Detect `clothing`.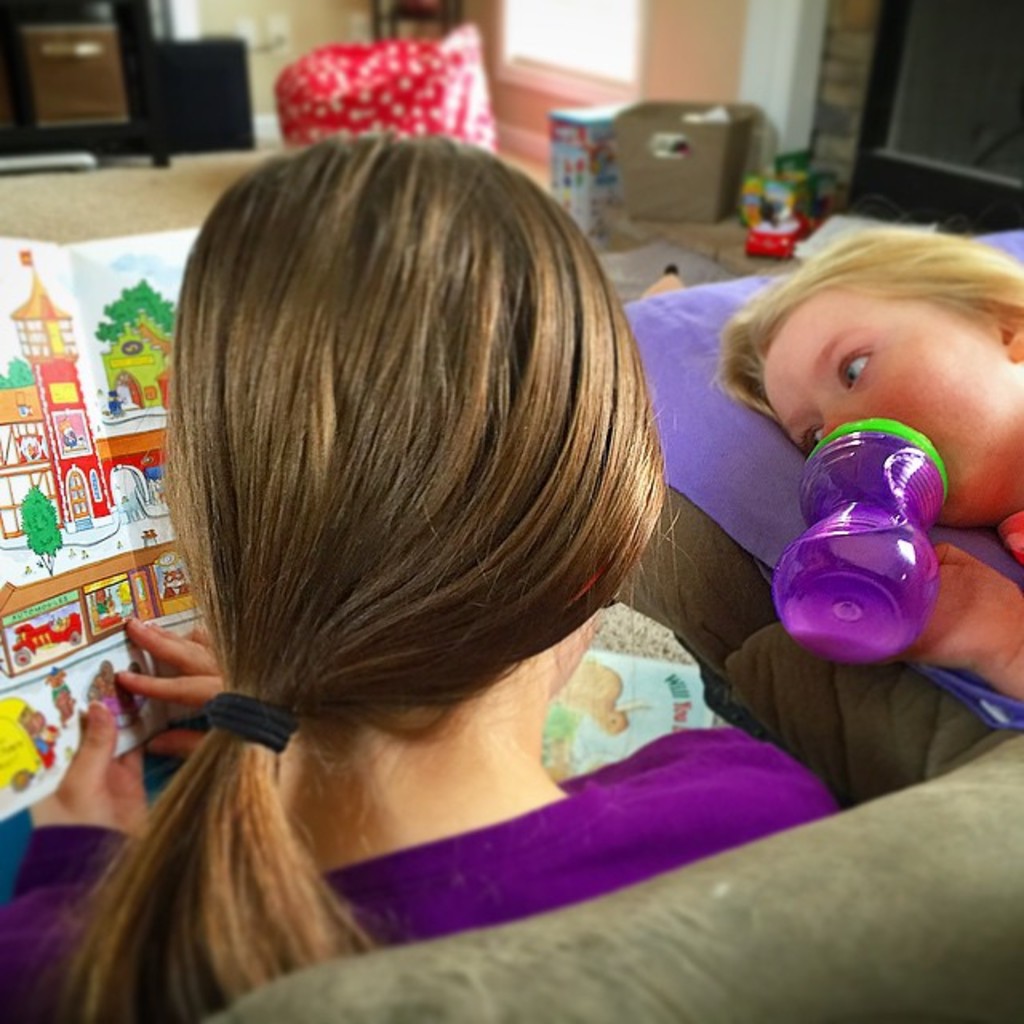
Detected at (997,507,1022,566).
